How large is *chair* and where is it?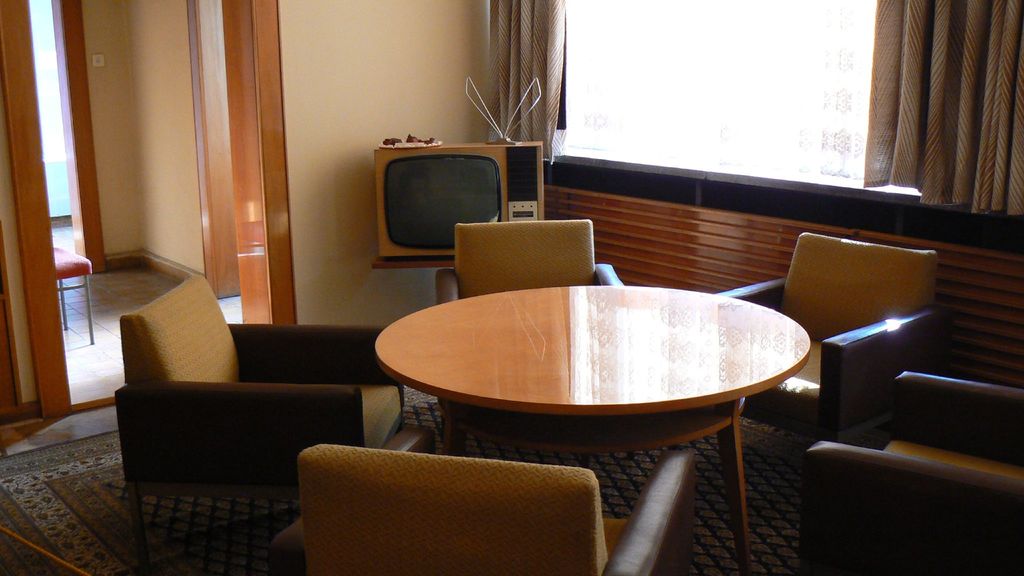
Bounding box: l=707, t=223, r=947, b=456.
